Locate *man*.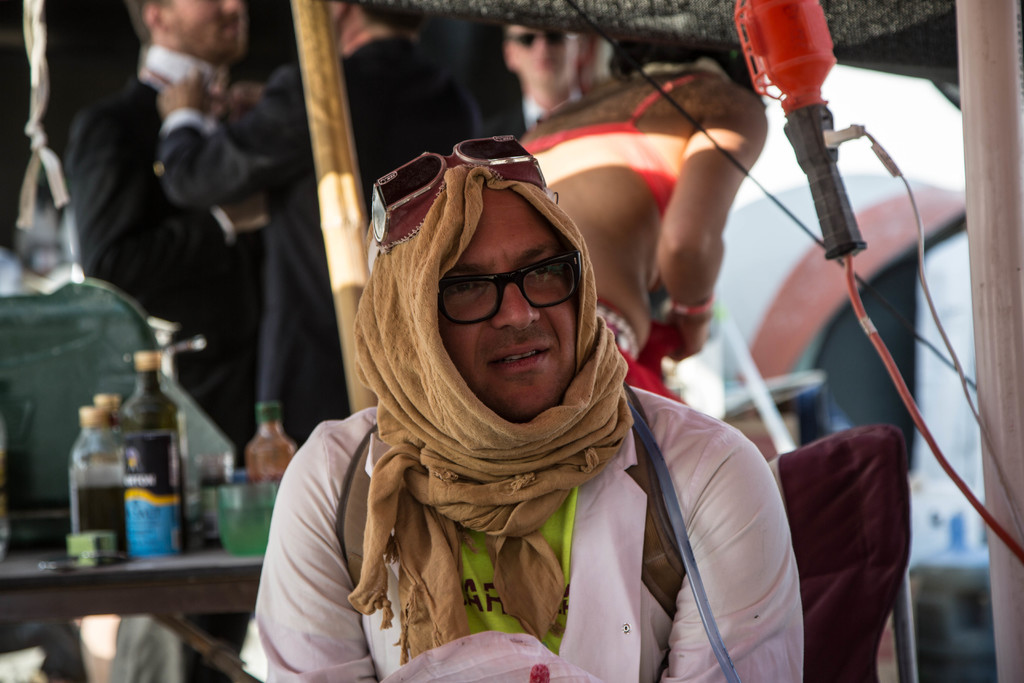
Bounding box: [left=68, top=0, right=286, bottom=682].
